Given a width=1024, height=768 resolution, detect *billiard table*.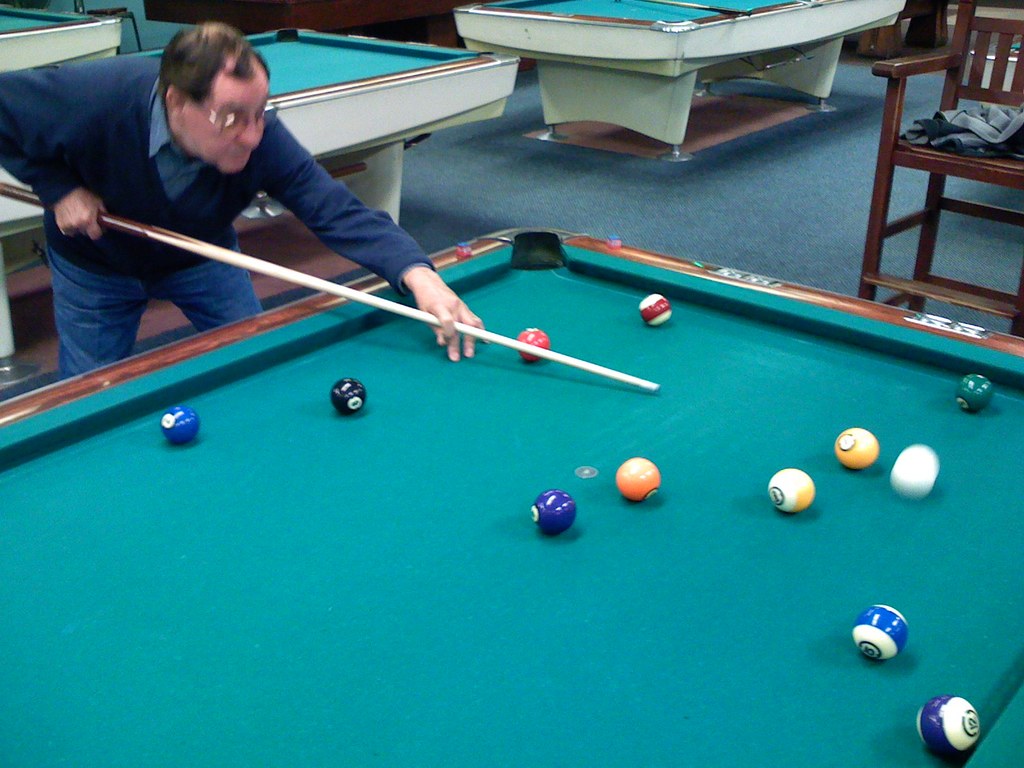
0,228,1023,767.
